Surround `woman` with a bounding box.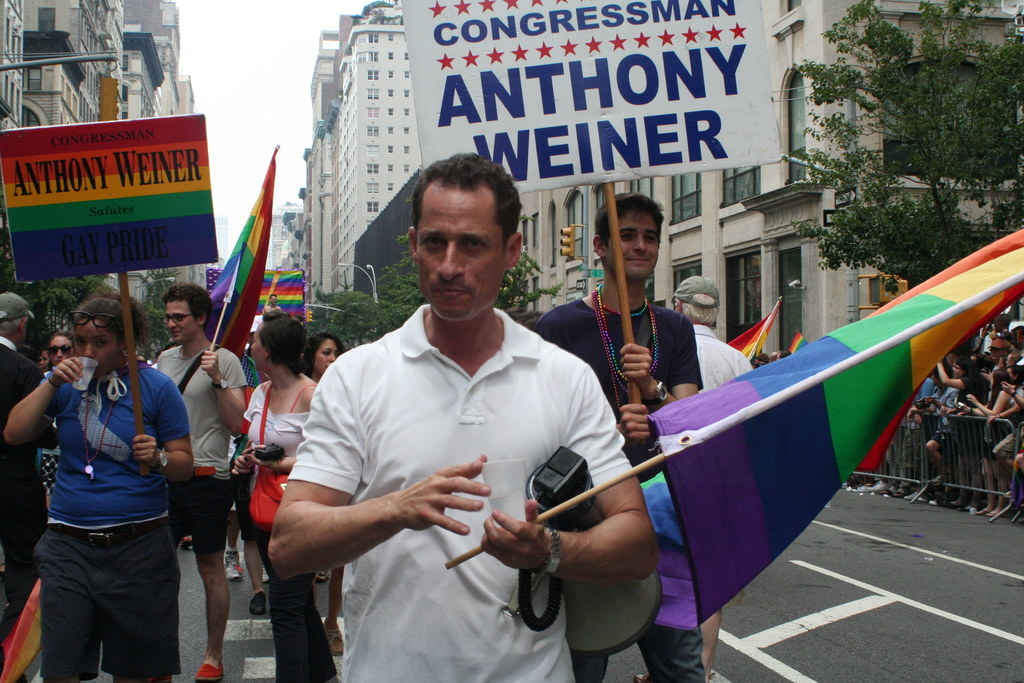
304/335/344/648.
